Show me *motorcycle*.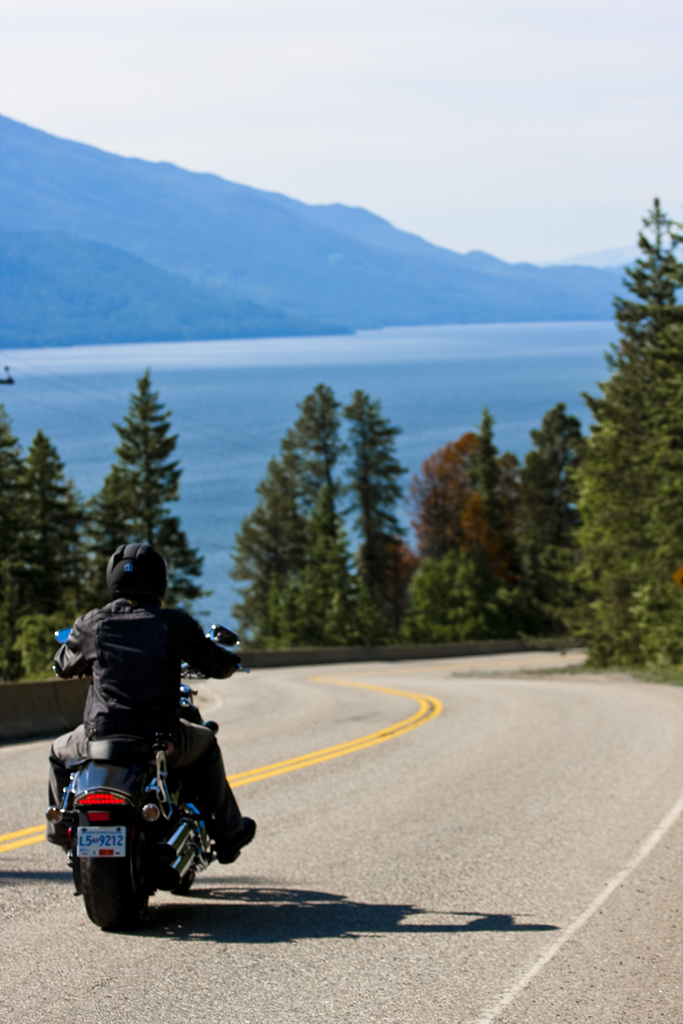
*motorcycle* is here: (53,625,250,926).
